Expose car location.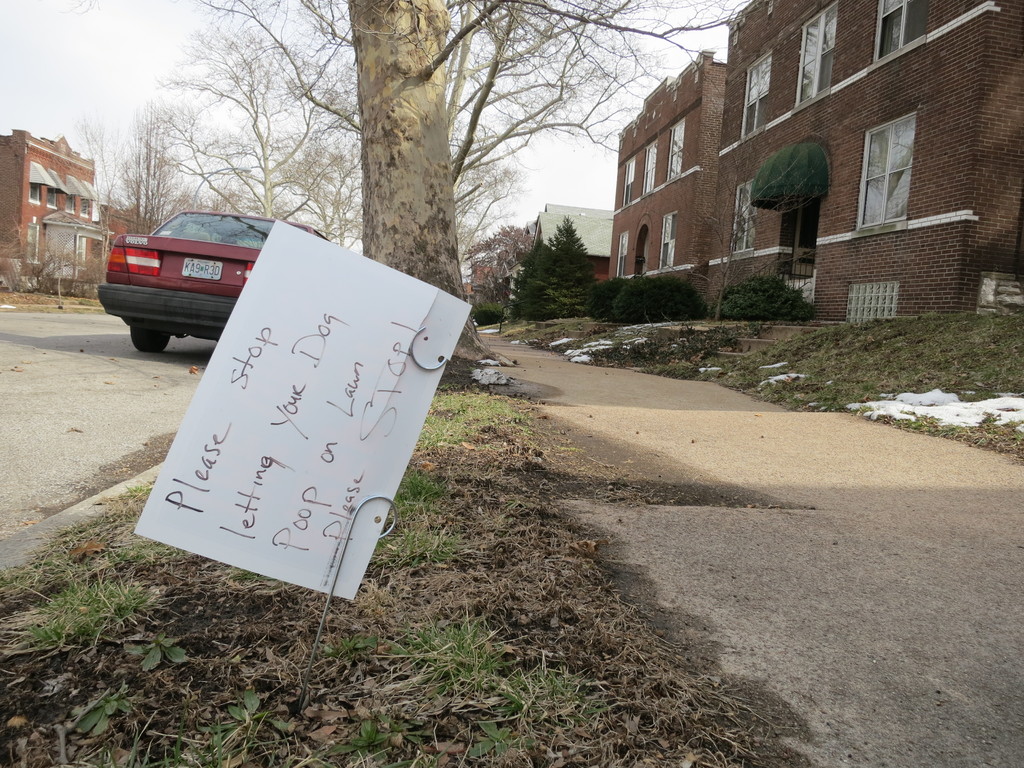
Exposed at pyautogui.locateOnScreen(95, 205, 330, 359).
